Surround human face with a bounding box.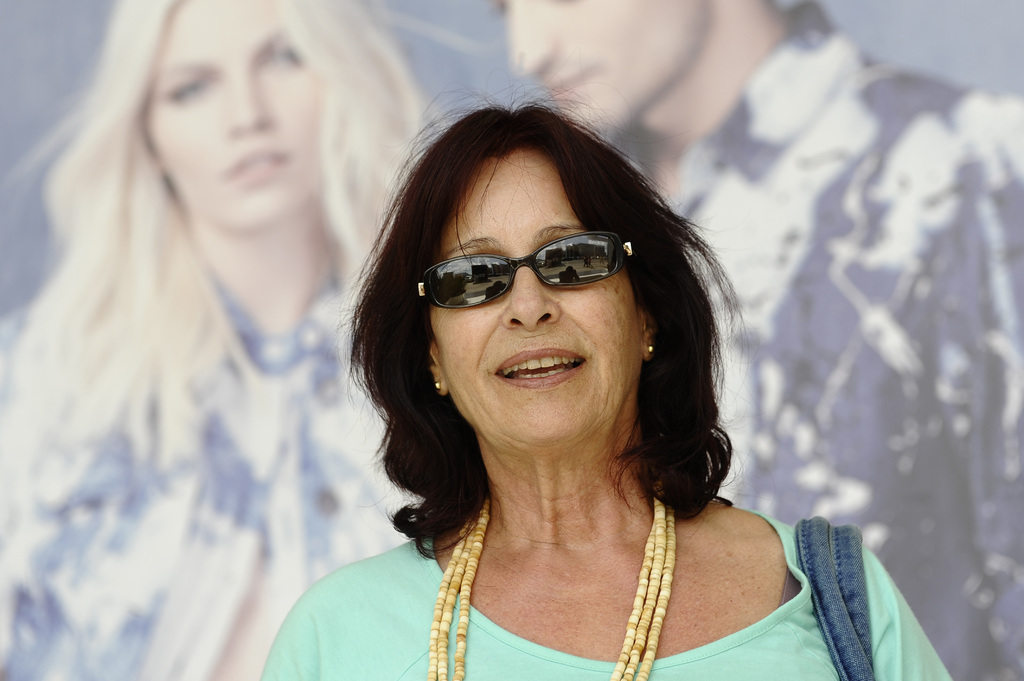
l=429, t=150, r=641, b=445.
